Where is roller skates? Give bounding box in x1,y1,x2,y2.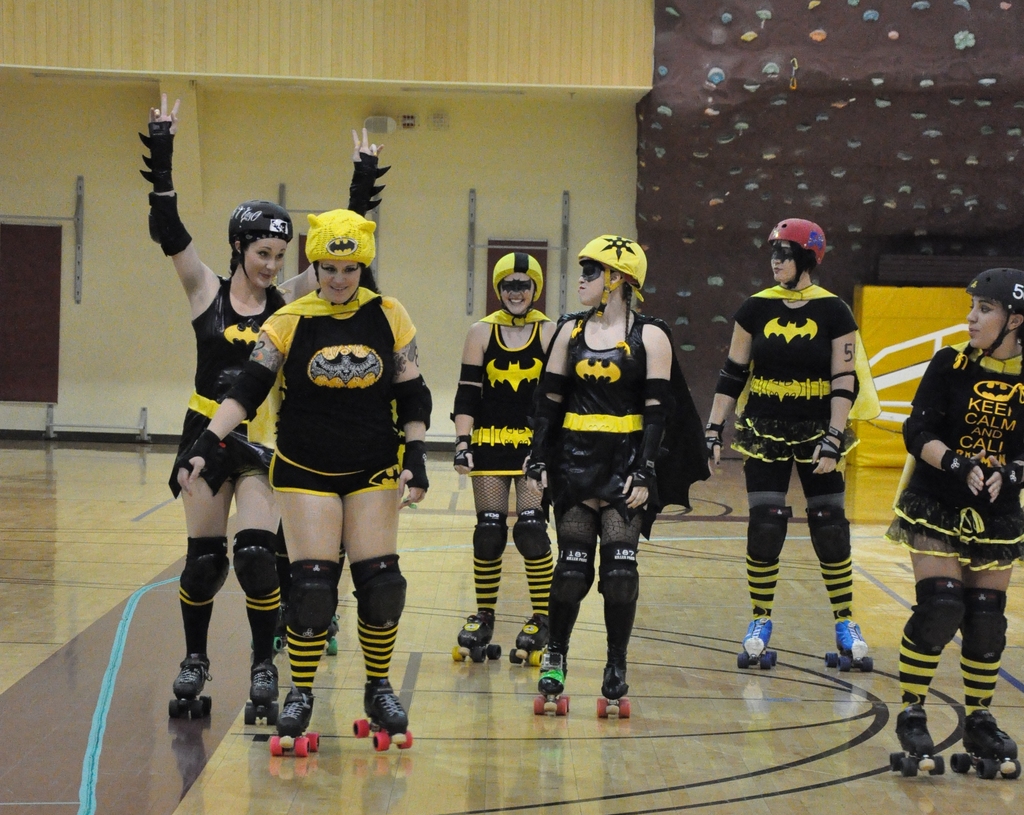
952,704,1023,780.
